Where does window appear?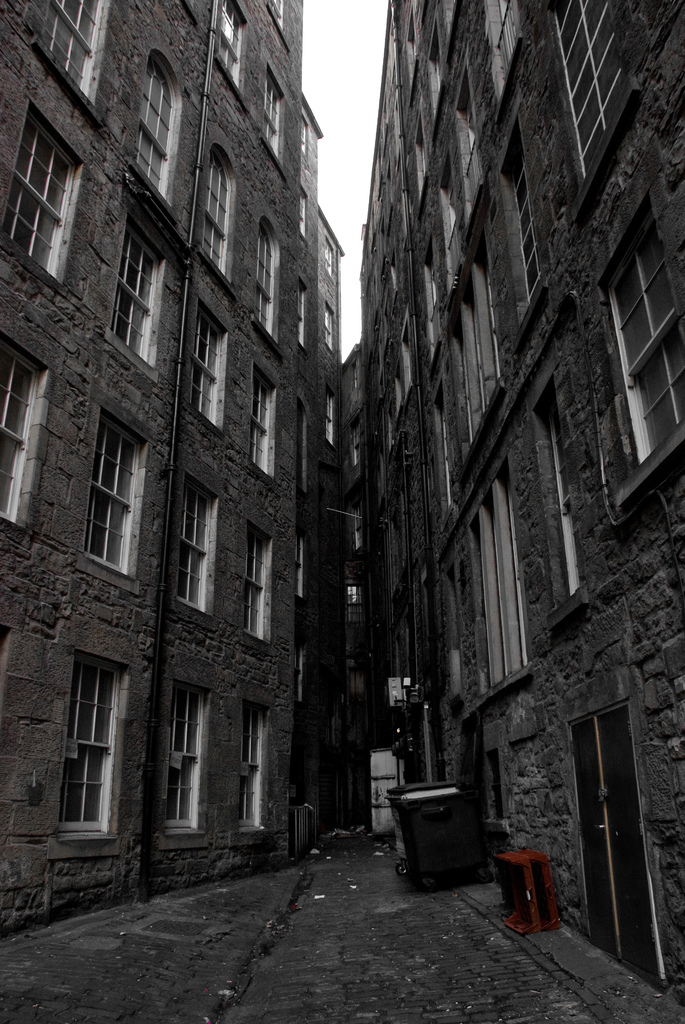
Appears at [x1=246, y1=371, x2=274, y2=470].
